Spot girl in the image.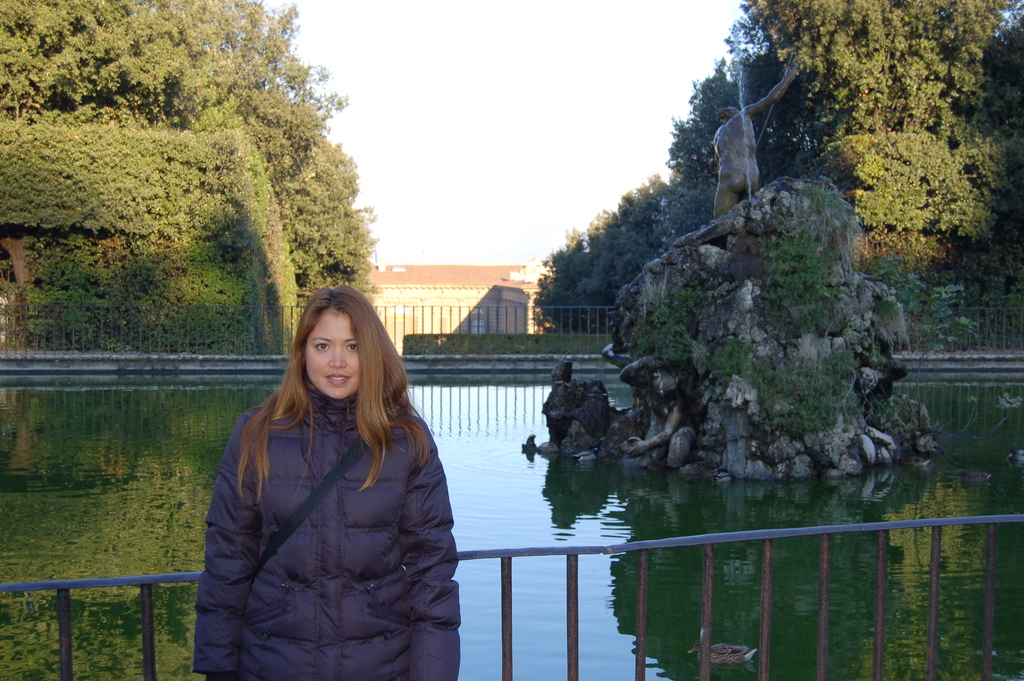
girl found at (185,288,463,680).
